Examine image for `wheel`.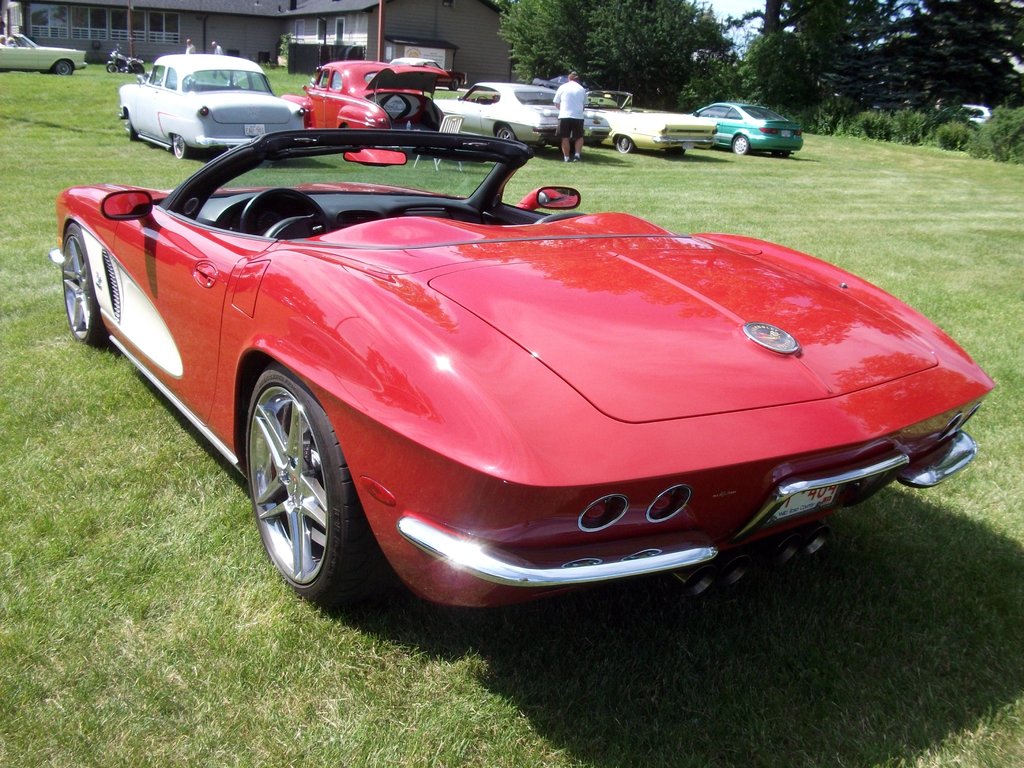
Examination result: <region>55, 60, 74, 75</region>.
